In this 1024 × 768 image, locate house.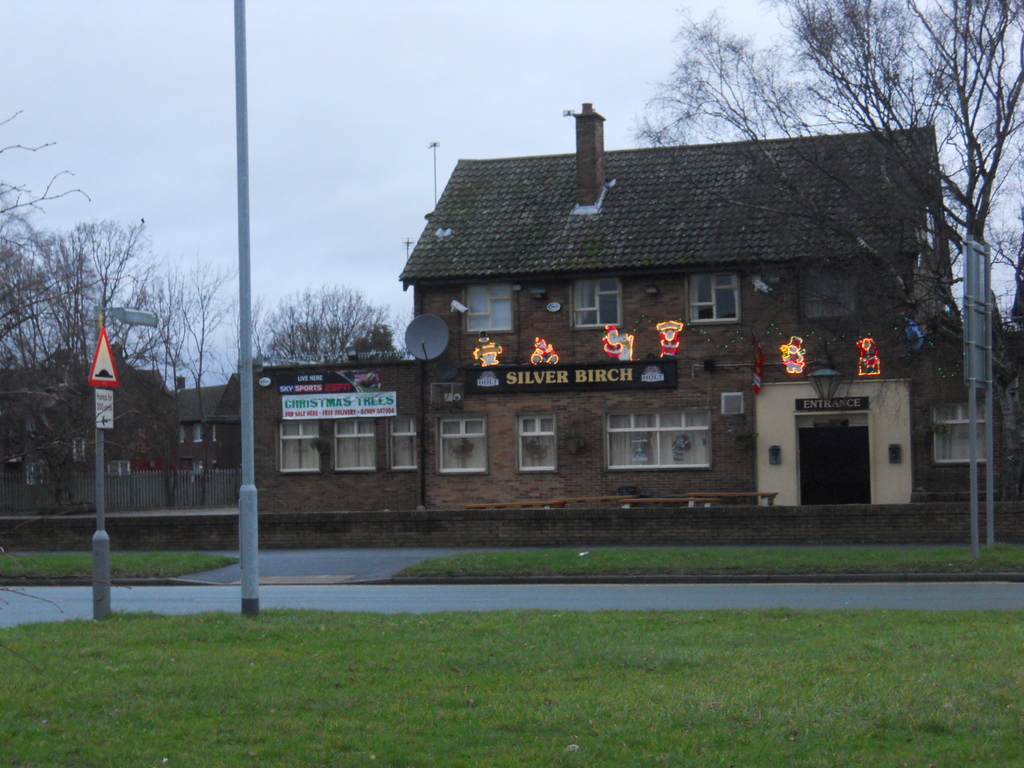
Bounding box: (175, 383, 225, 458).
